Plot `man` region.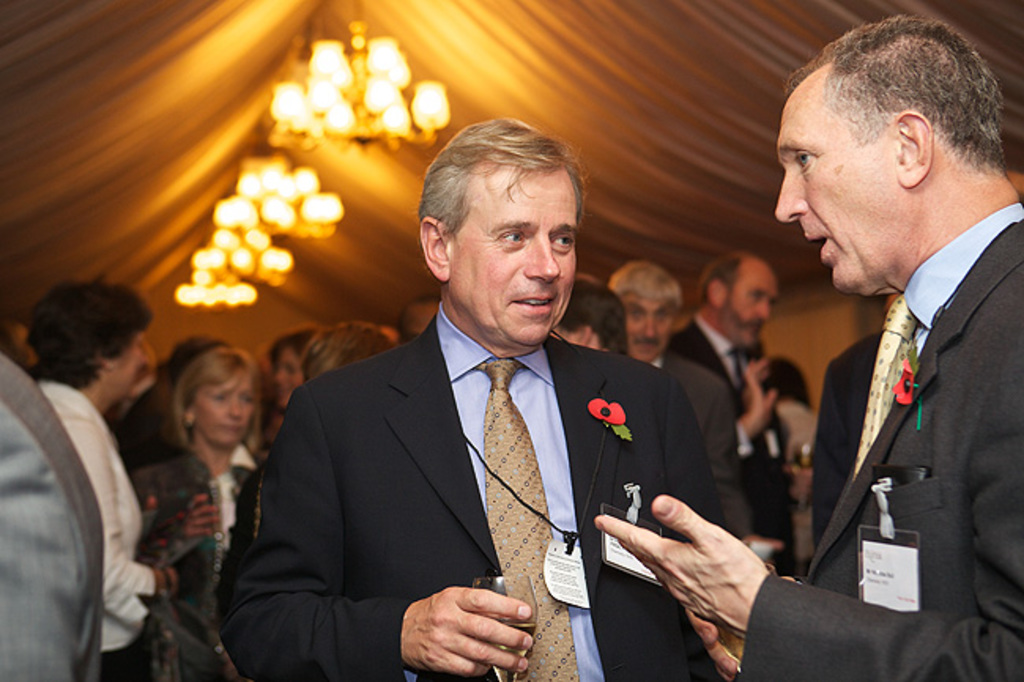
Plotted at 602,252,707,381.
